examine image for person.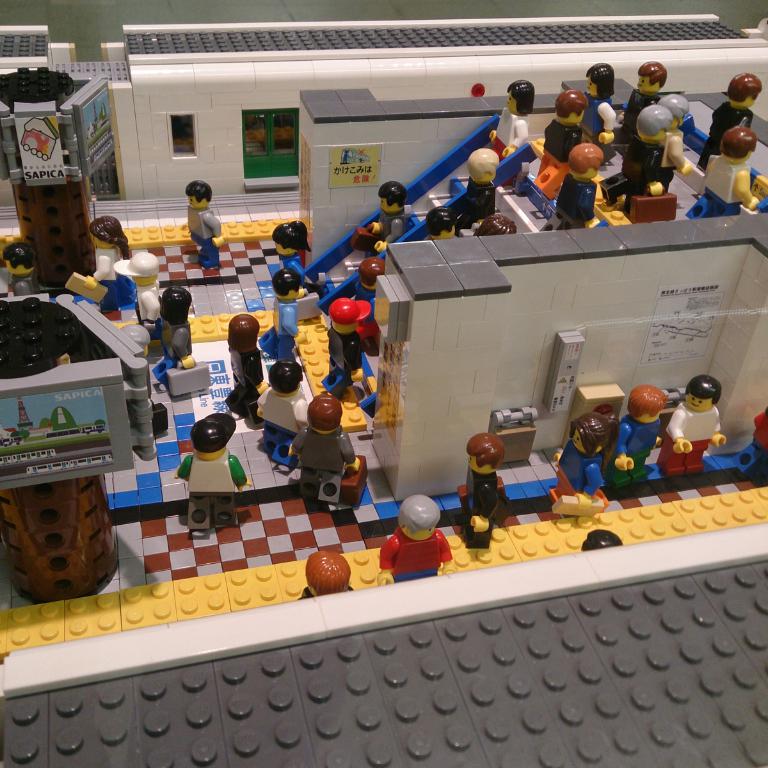
Examination result: <region>582, 529, 622, 552</region>.
